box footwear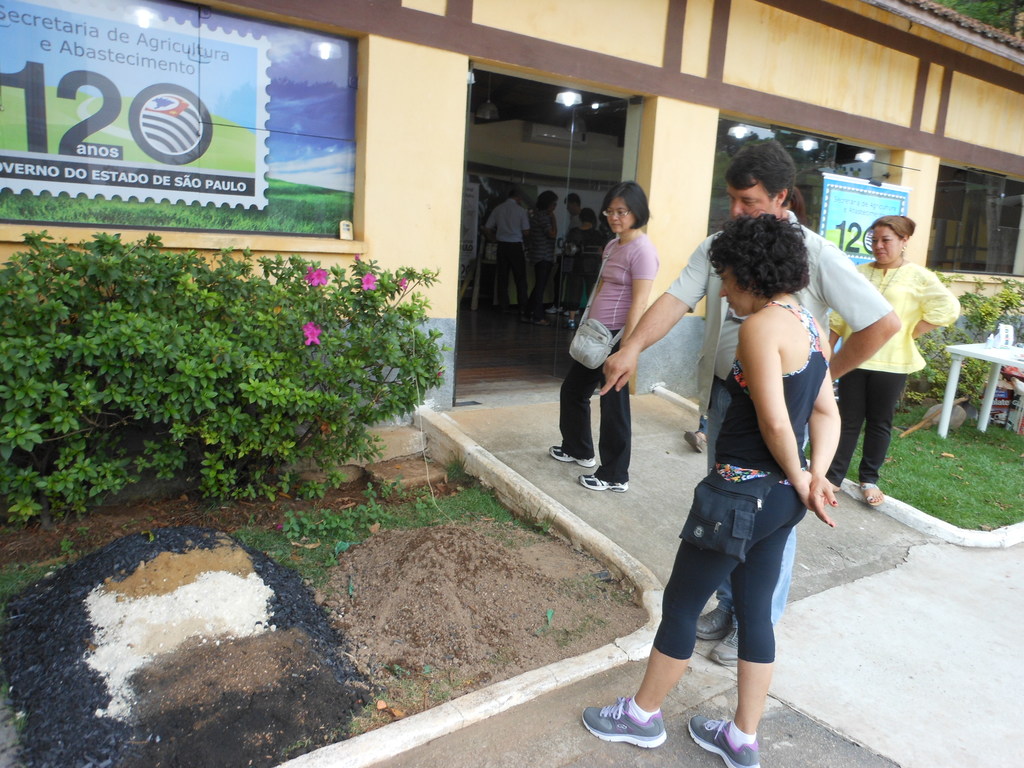
region(522, 317, 527, 324)
